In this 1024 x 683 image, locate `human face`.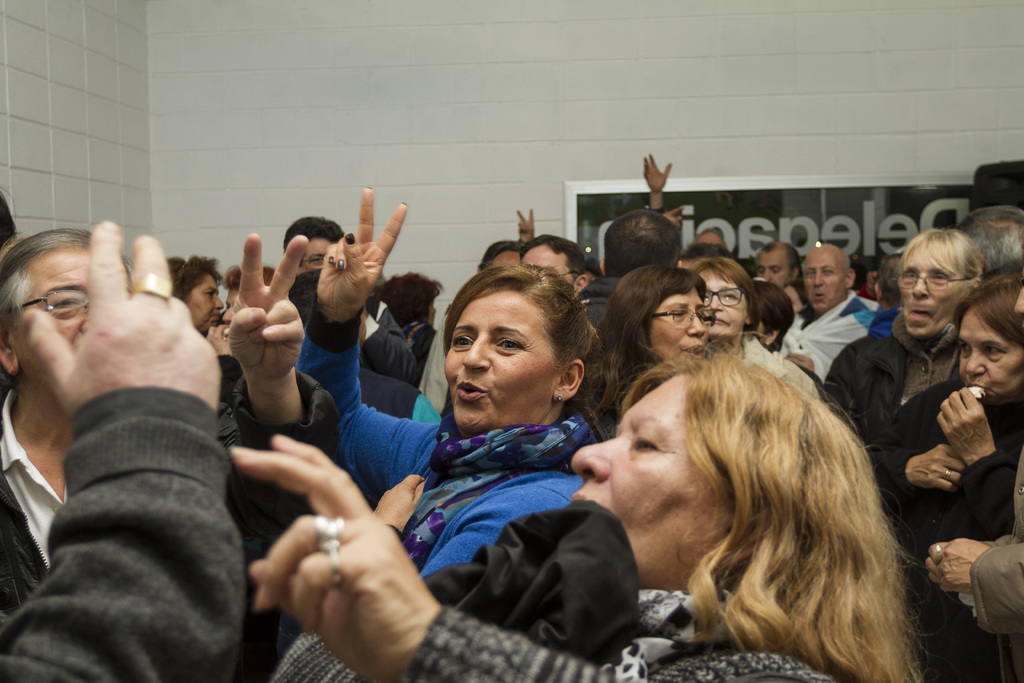
Bounding box: 195:274:226:330.
